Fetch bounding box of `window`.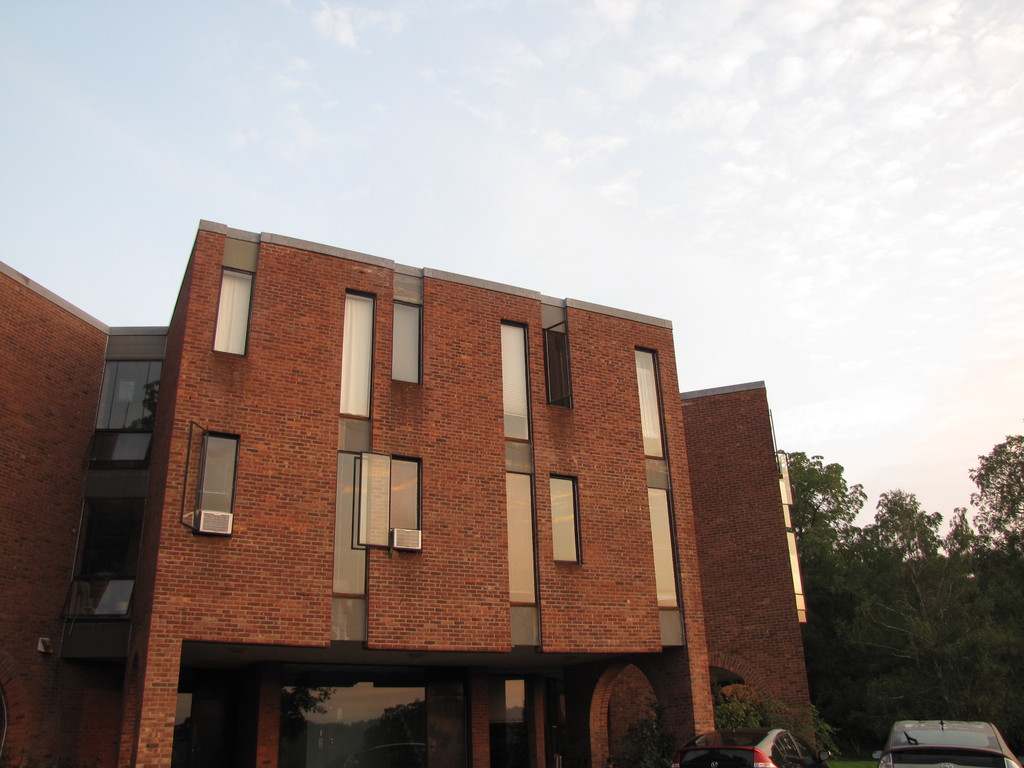
Bbox: {"x1": 650, "y1": 492, "x2": 676, "y2": 614}.
